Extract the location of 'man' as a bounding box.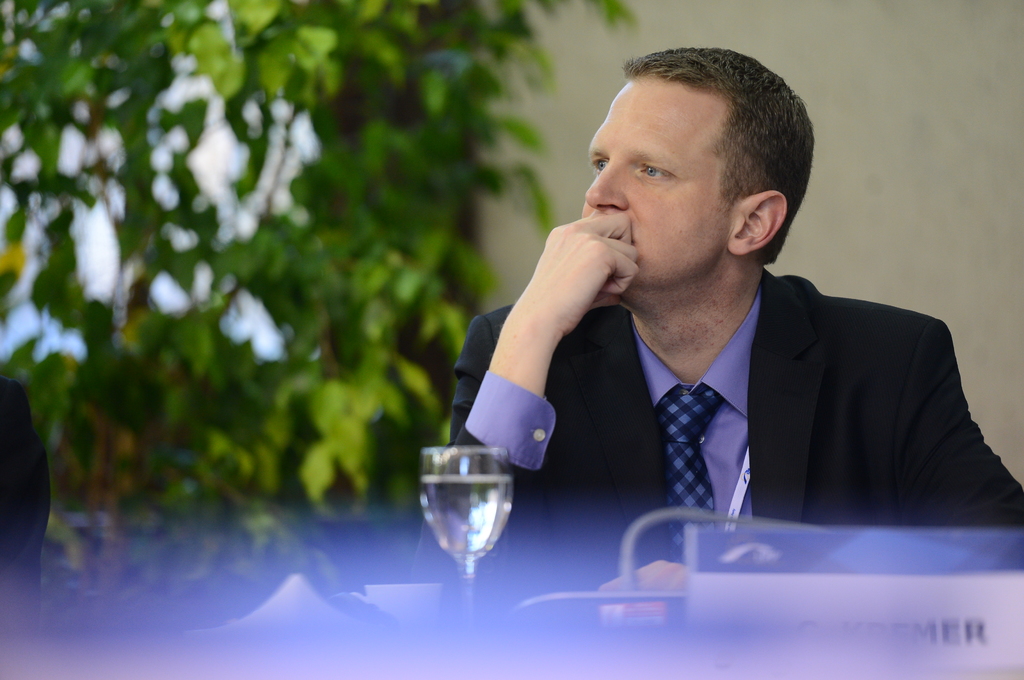
l=396, t=41, r=1023, b=614.
